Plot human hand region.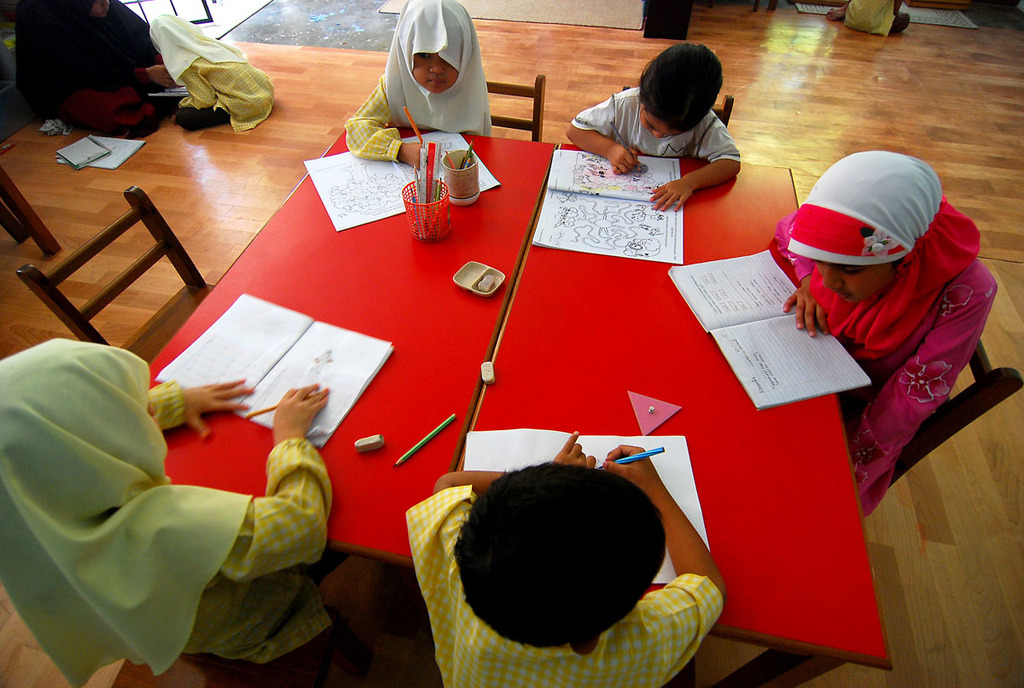
Plotted at bbox(270, 378, 331, 437).
